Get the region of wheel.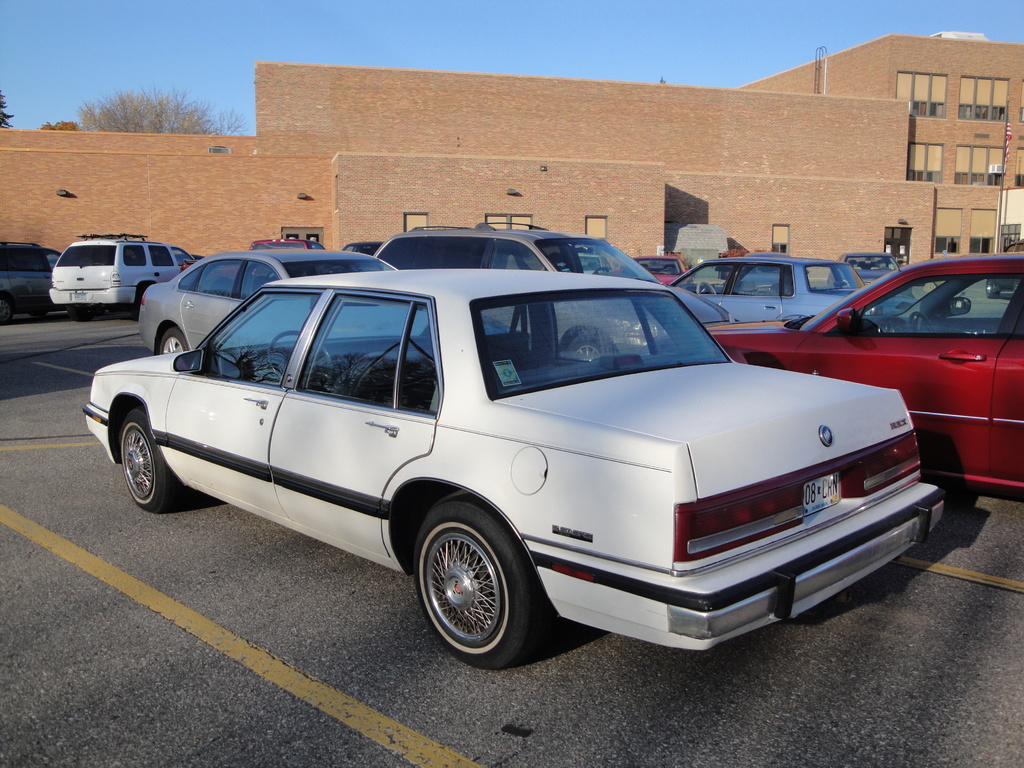
{"left": 908, "top": 310, "right": 936, "bottom": 332}.
